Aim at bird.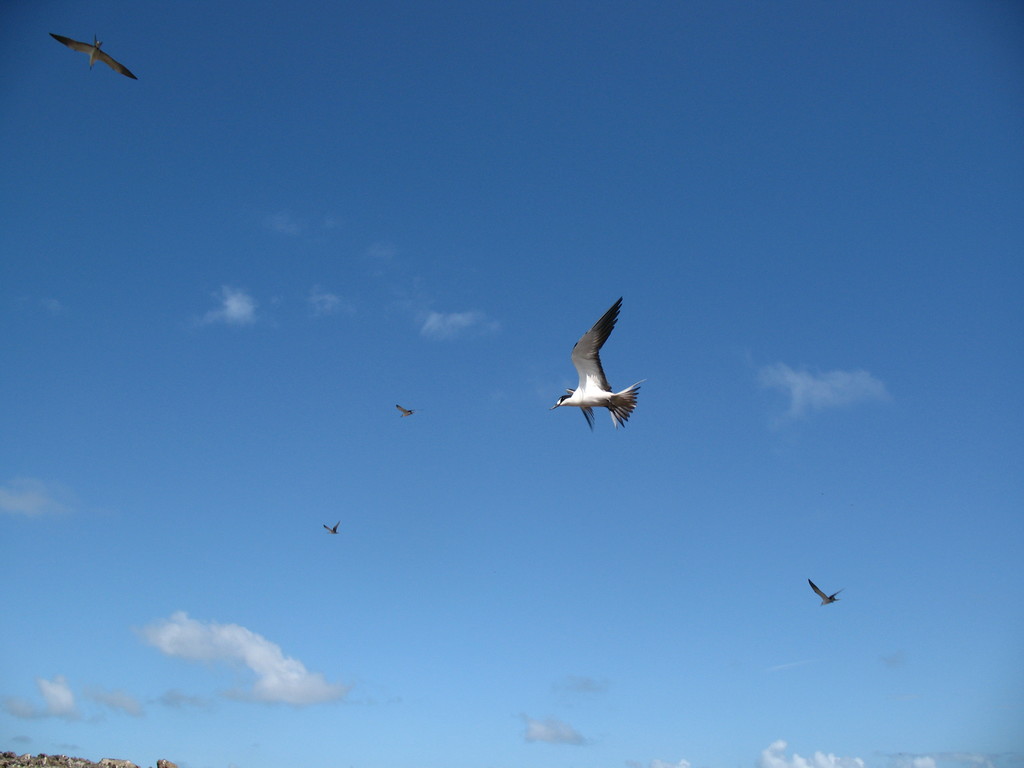
Aimed at 812,575,851,614.
